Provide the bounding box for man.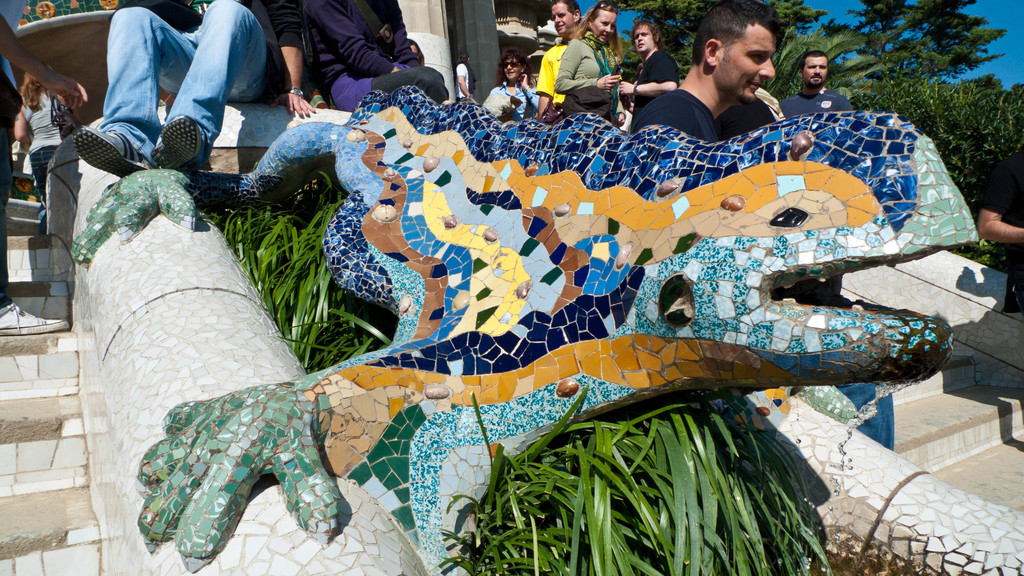
534, 0, 589, 124.
